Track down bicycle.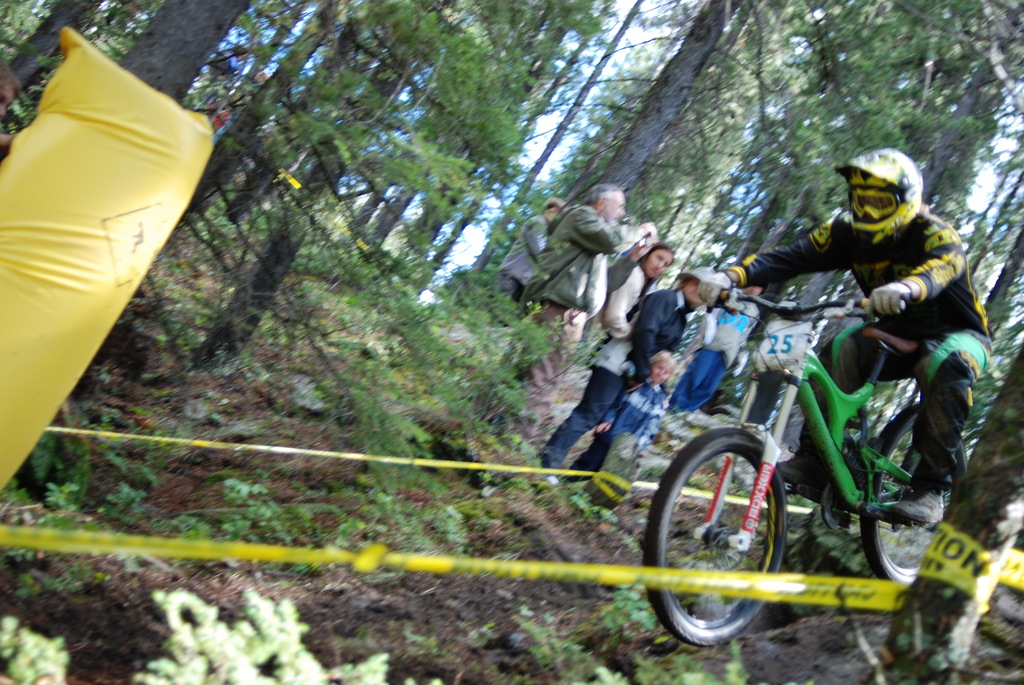
Tracked to select_region(630, 278, 973, 652).
